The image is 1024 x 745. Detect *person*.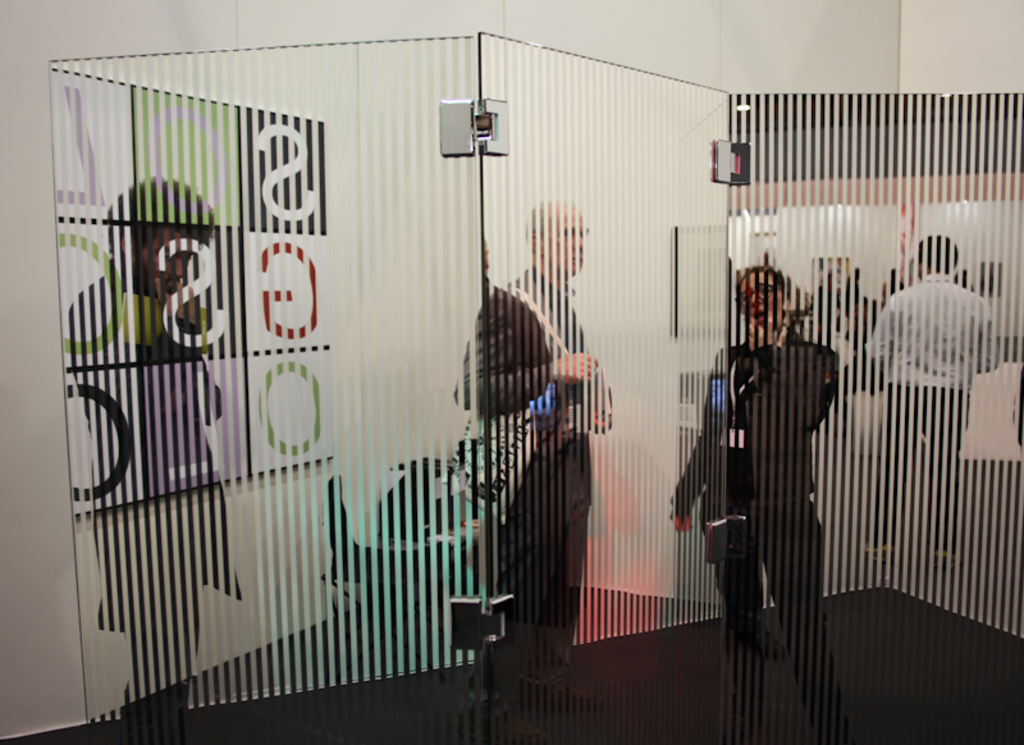
Detection: Rect(449, 201, 628, 658).
